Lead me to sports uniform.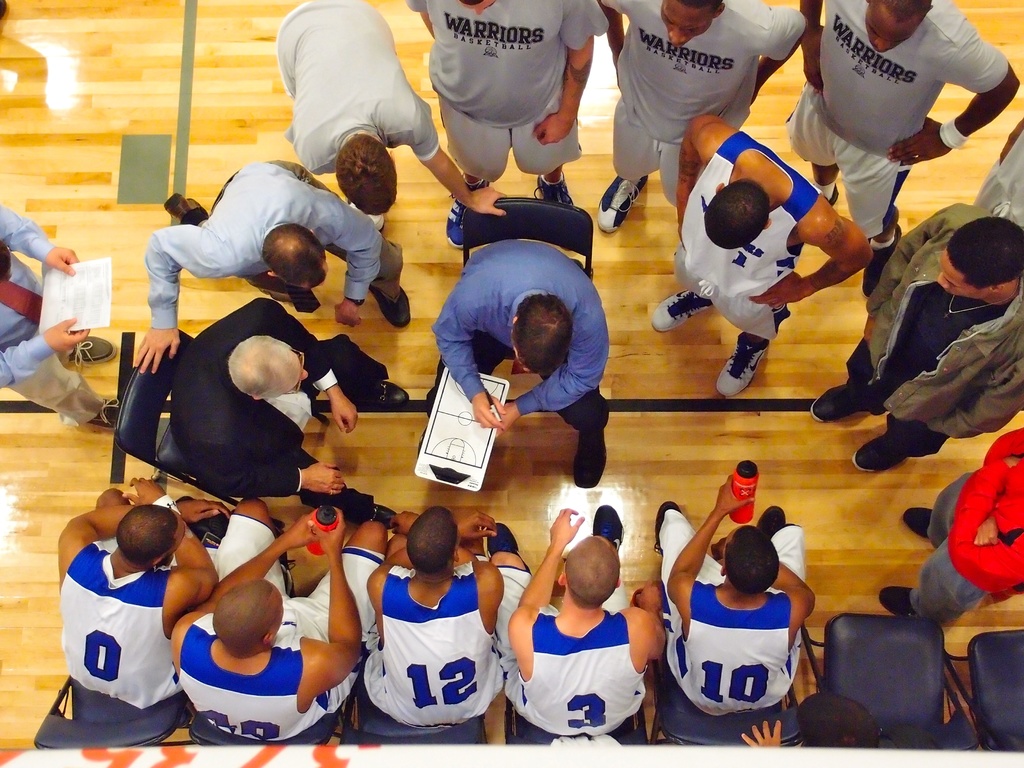
Lead to [654,132,822,388].
